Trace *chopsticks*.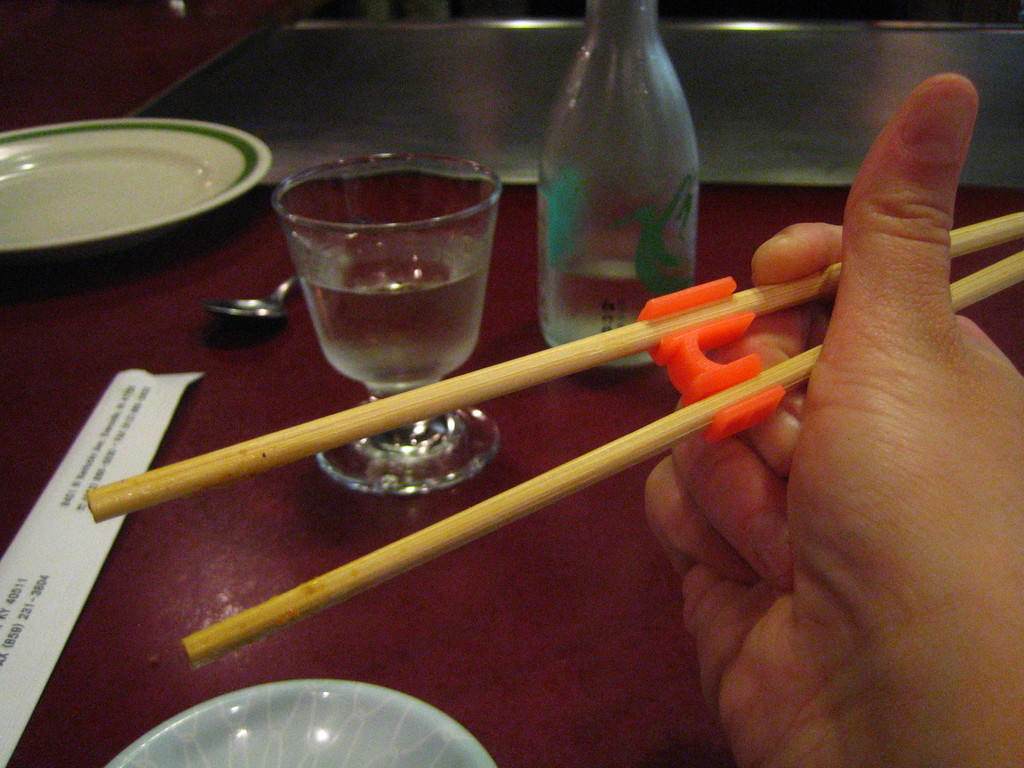
Traced to [left=87, top=209, right=1023, bottom=667].
